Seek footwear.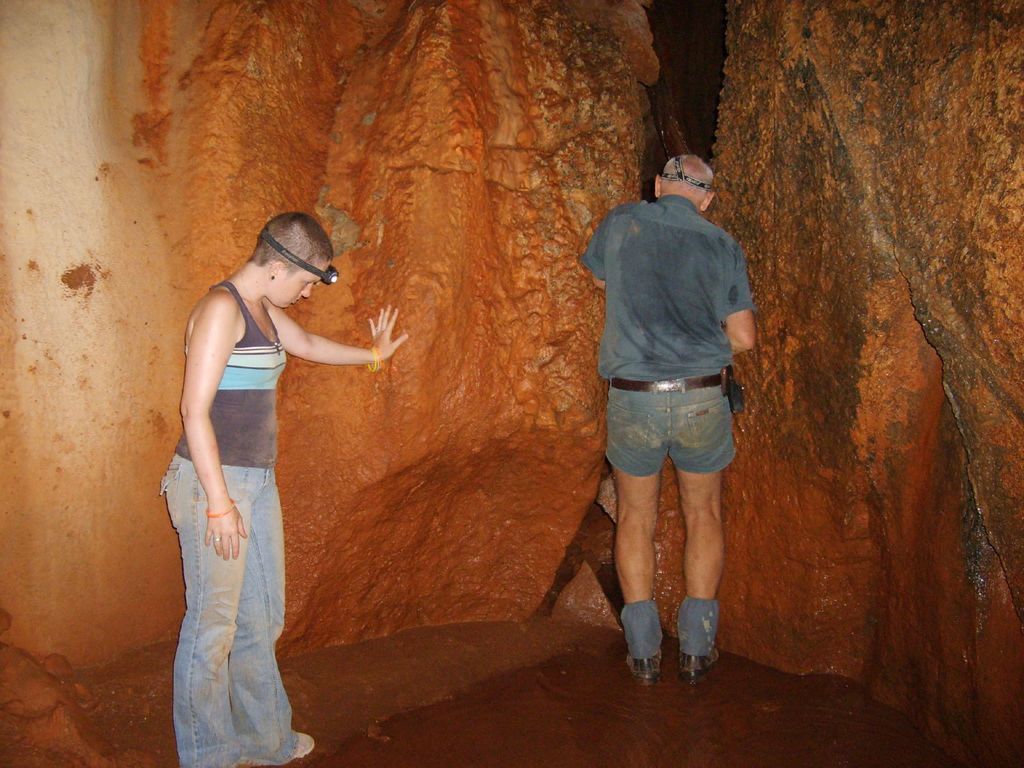
618,597,666,688.
